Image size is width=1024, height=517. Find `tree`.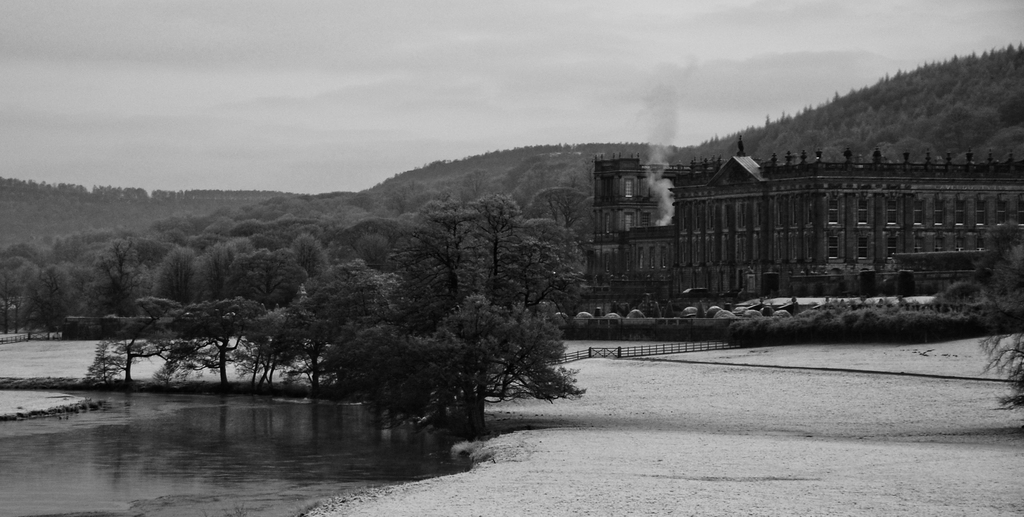
[364,166,586,437].
